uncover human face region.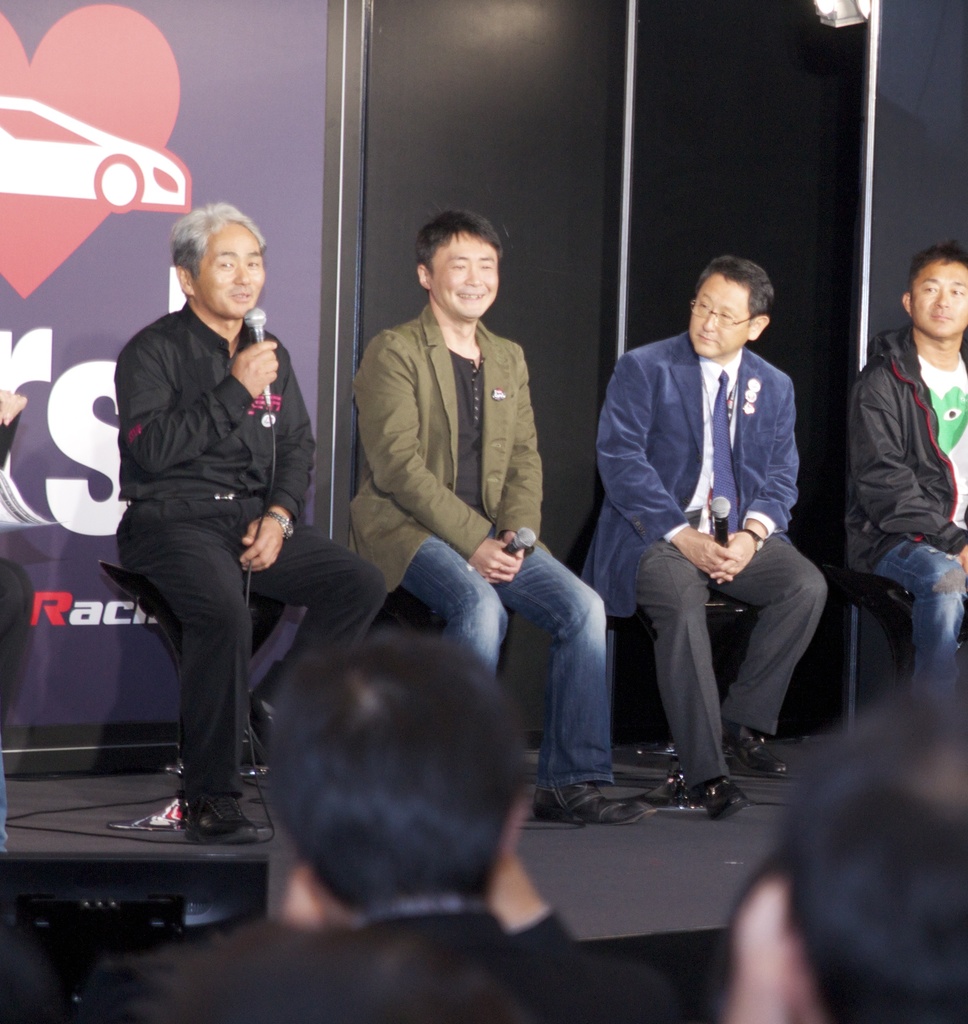
Uncovered: 194, 230, 266, 319.
